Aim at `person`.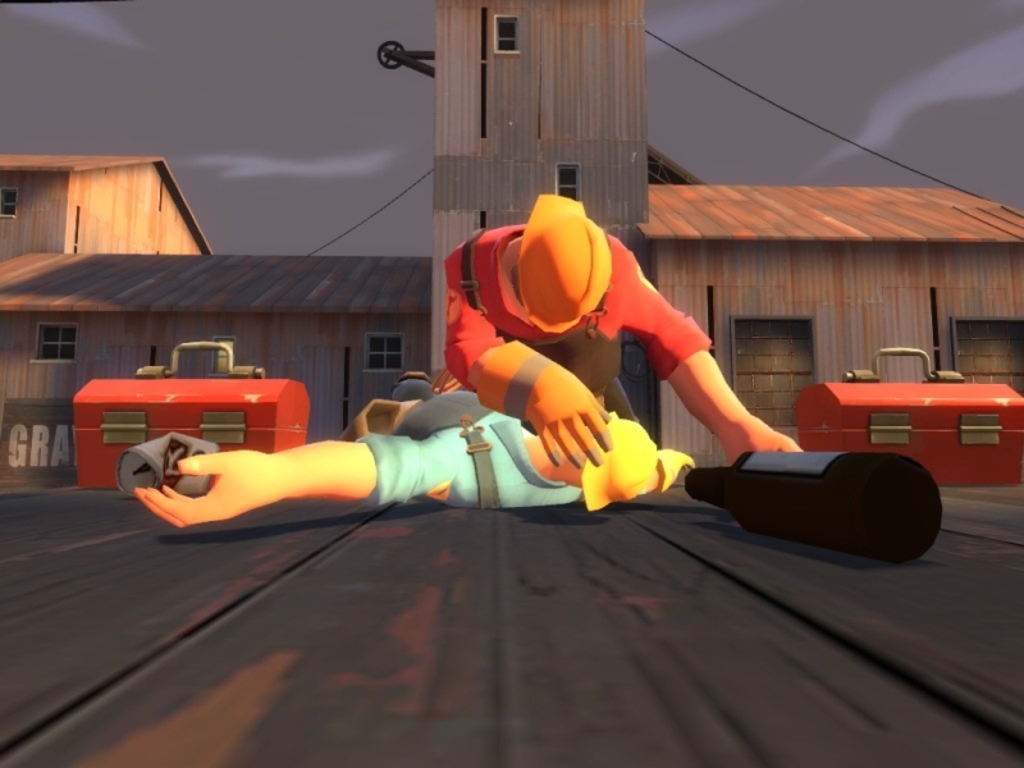
Aimed at 412:182:806:500.
